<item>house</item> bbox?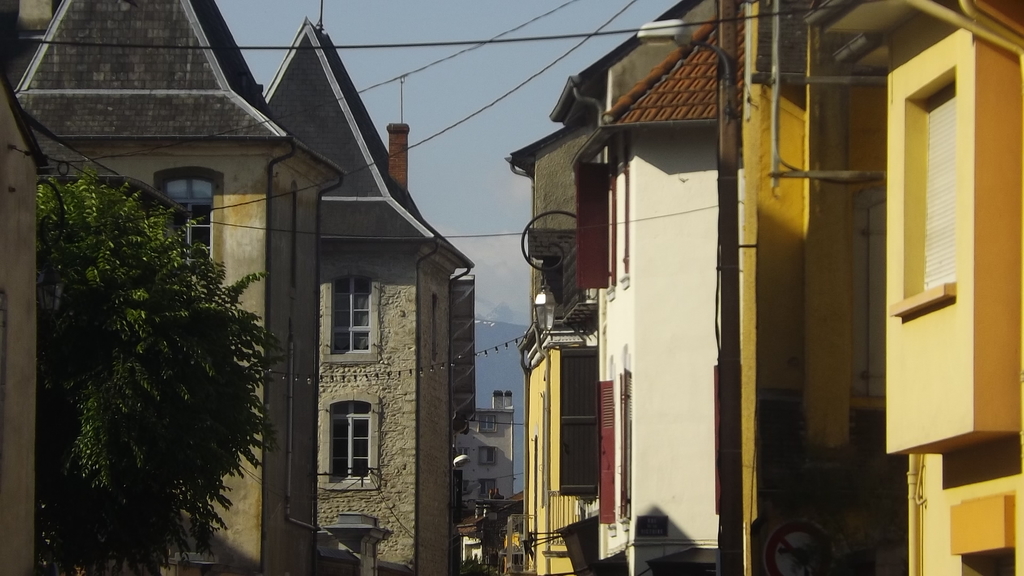
BBox(259, 15, 481, 575)
